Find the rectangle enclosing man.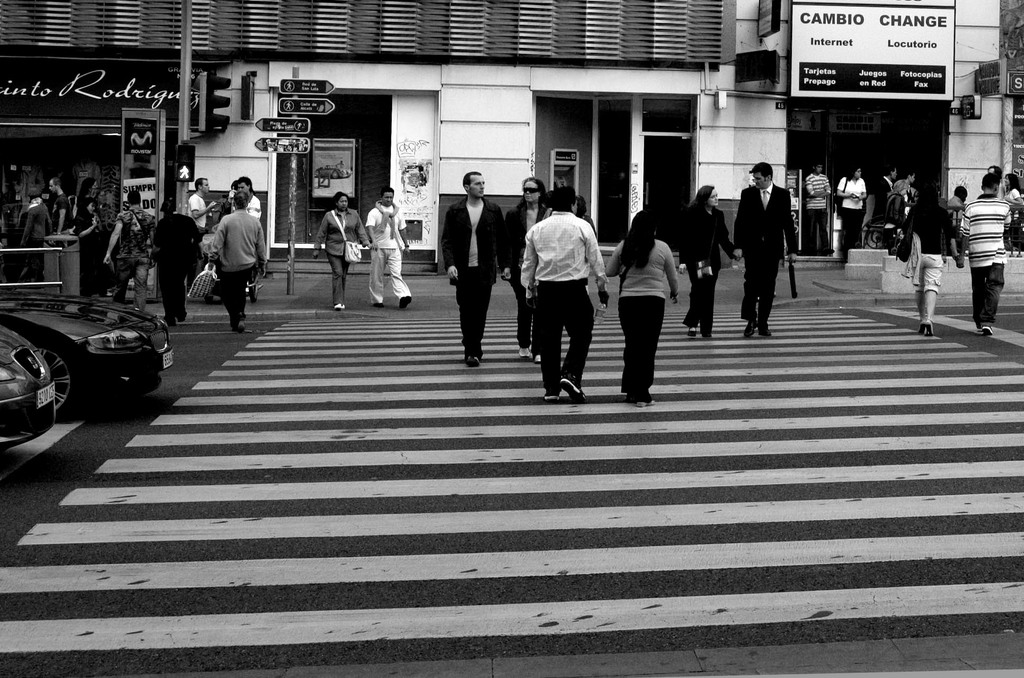
l=48, t=177, r=69, b=246.
